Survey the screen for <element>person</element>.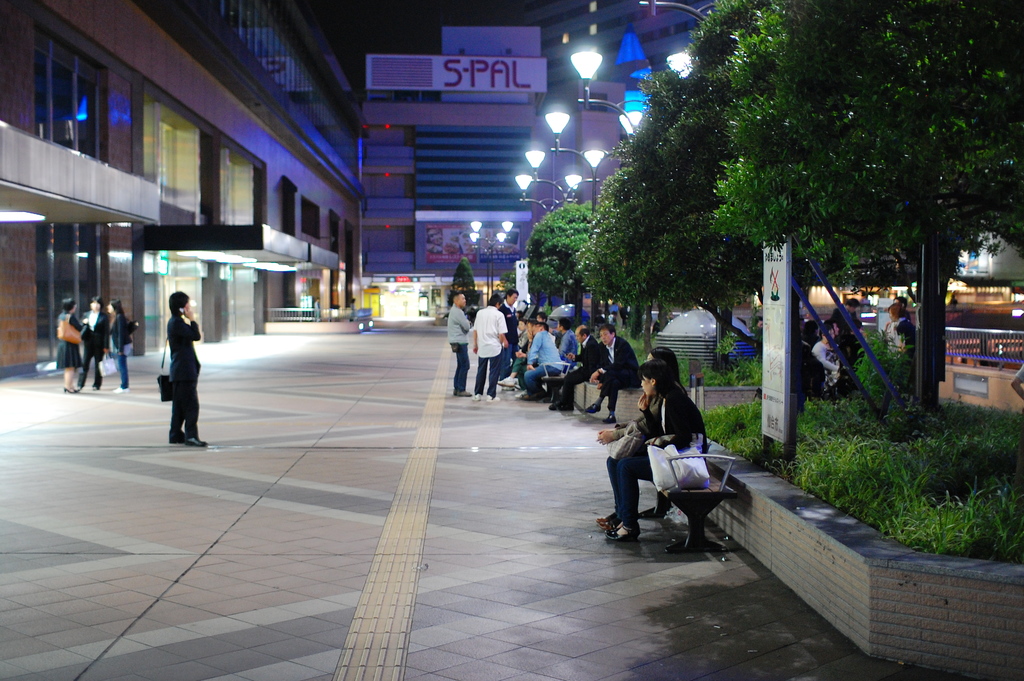
Survey found: BBox(446, 288, 472, 397).
